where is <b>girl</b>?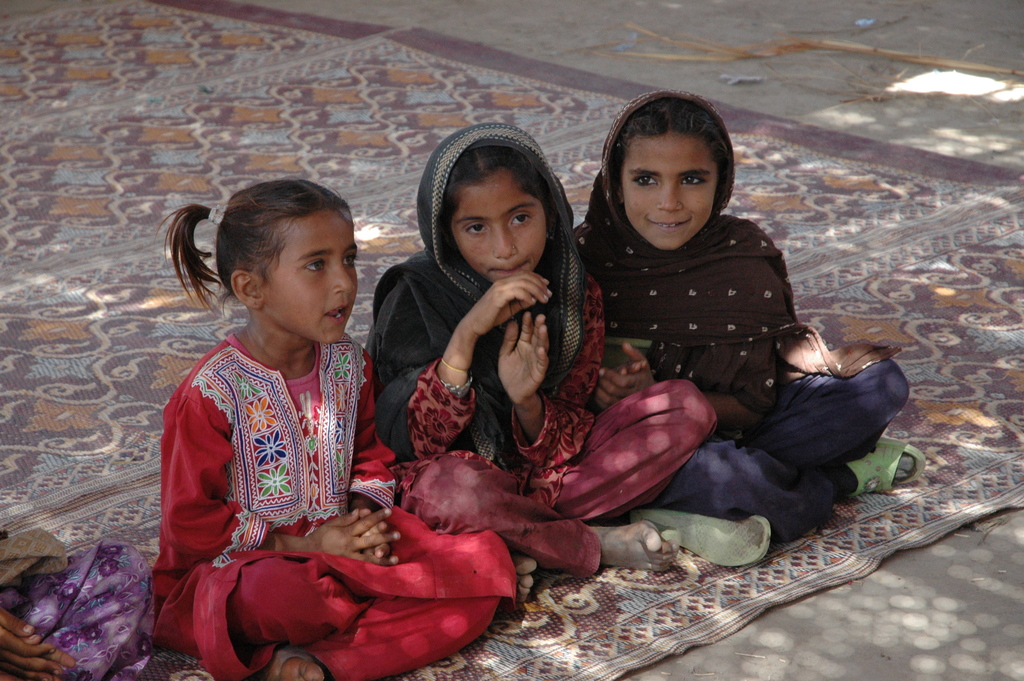
364:122:710:559.
